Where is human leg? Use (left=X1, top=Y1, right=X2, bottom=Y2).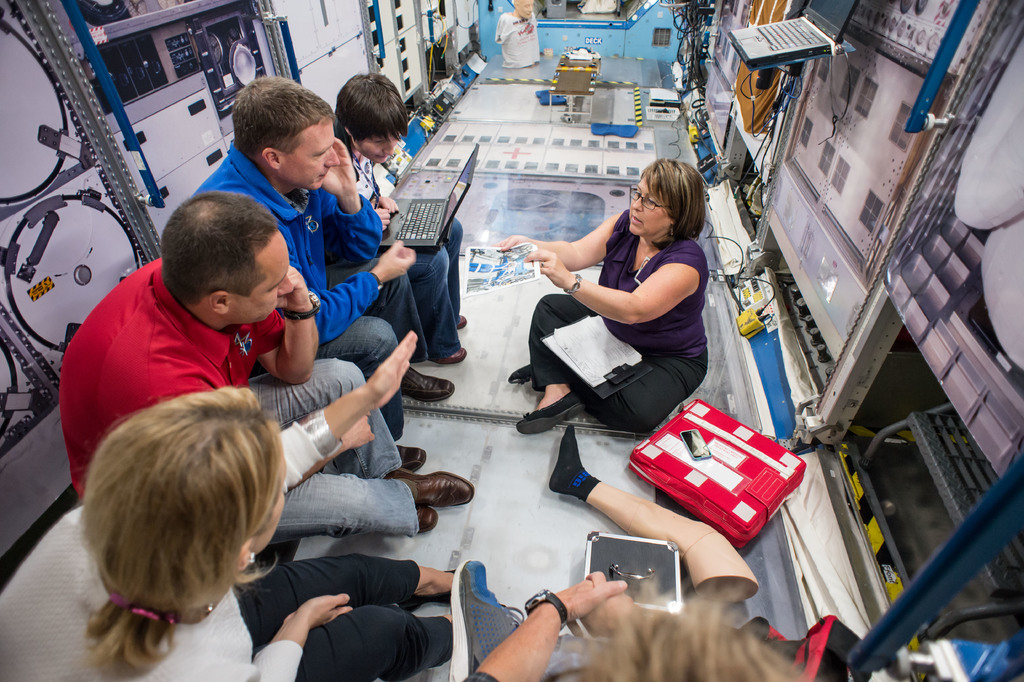
(left=410, top=244, right=463, bottom=364).
